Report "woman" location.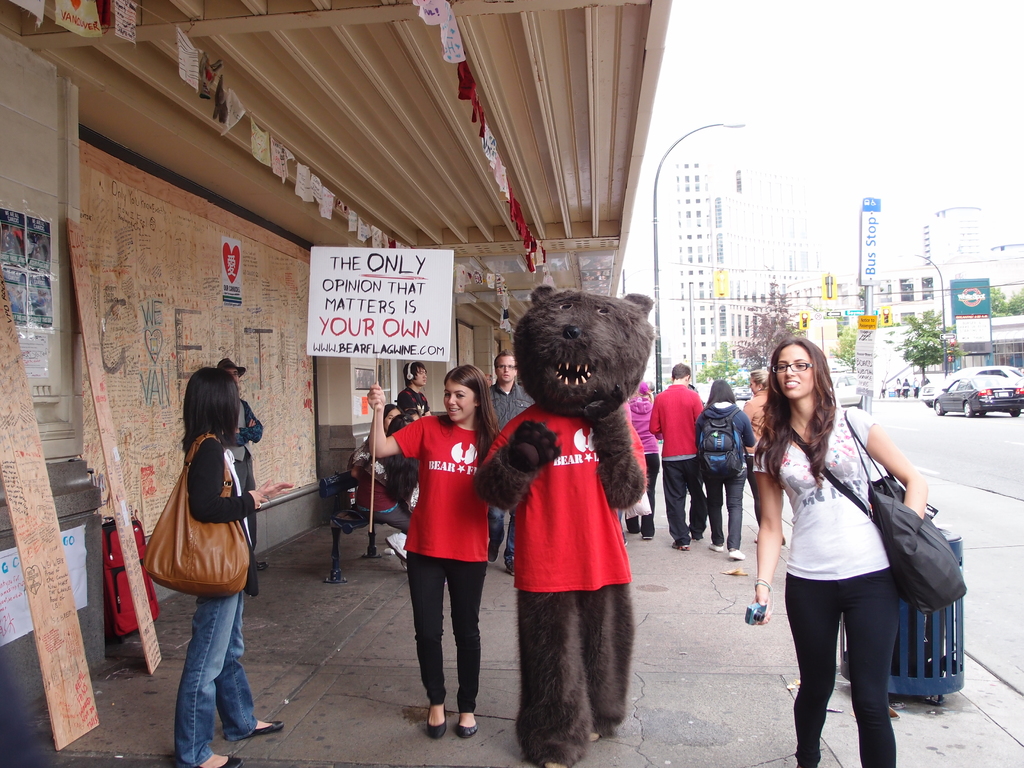
Report: 736,310,924,767.
